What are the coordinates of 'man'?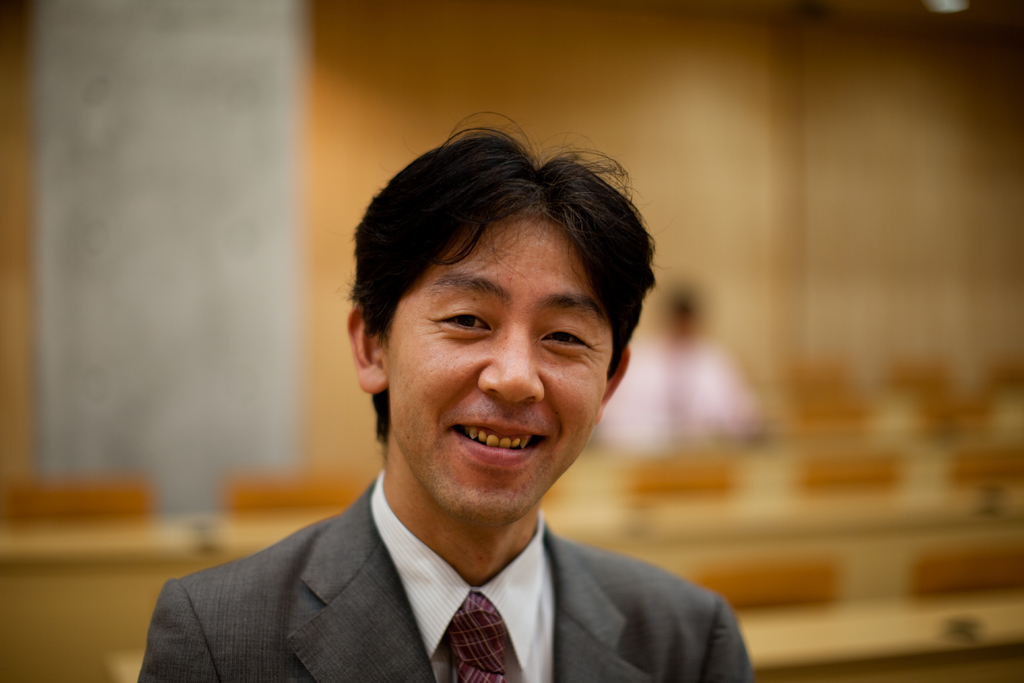
bbox(102, 126, 817, 682).
